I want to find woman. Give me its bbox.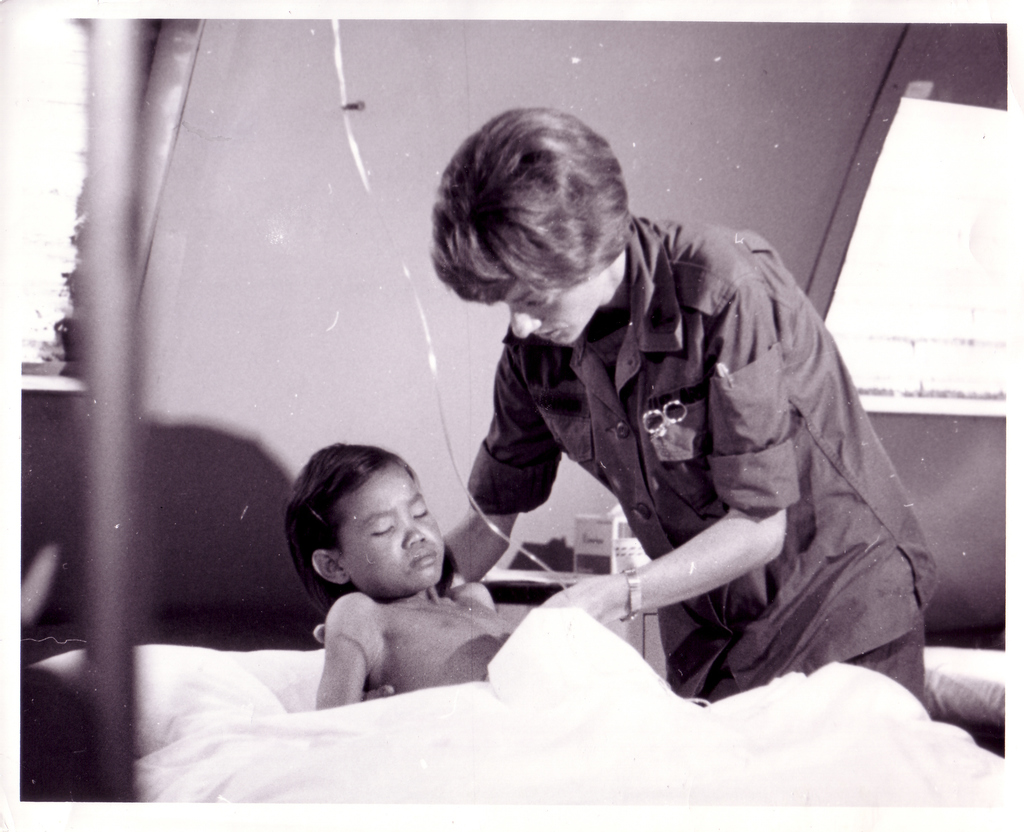
x1=387, y1=111, x2=926, y2=758.
